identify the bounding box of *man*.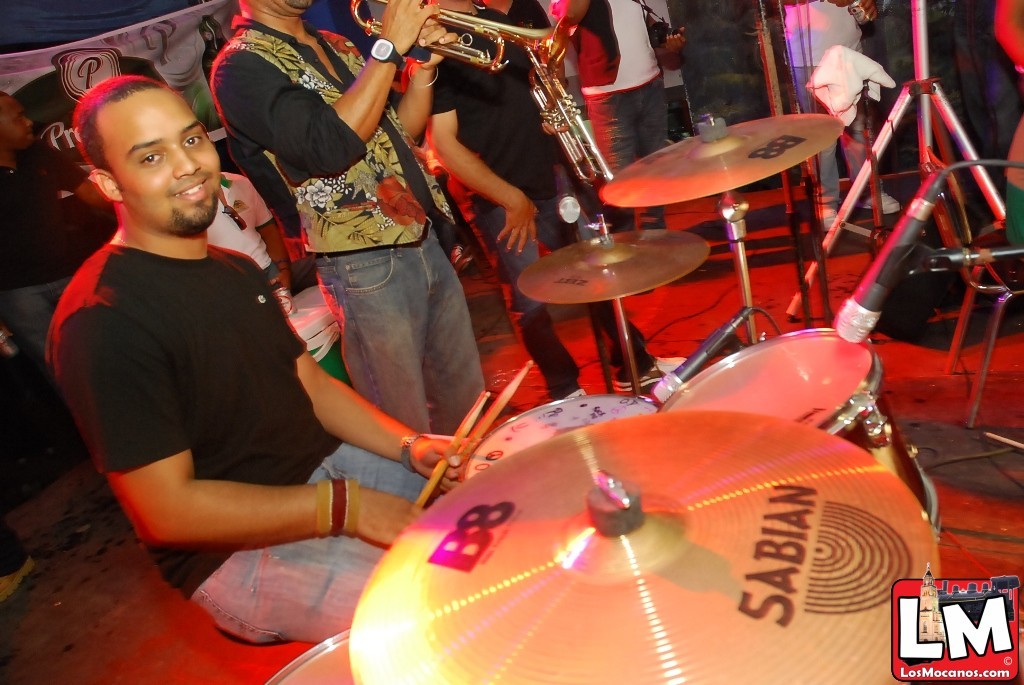
0,92,112,449.
